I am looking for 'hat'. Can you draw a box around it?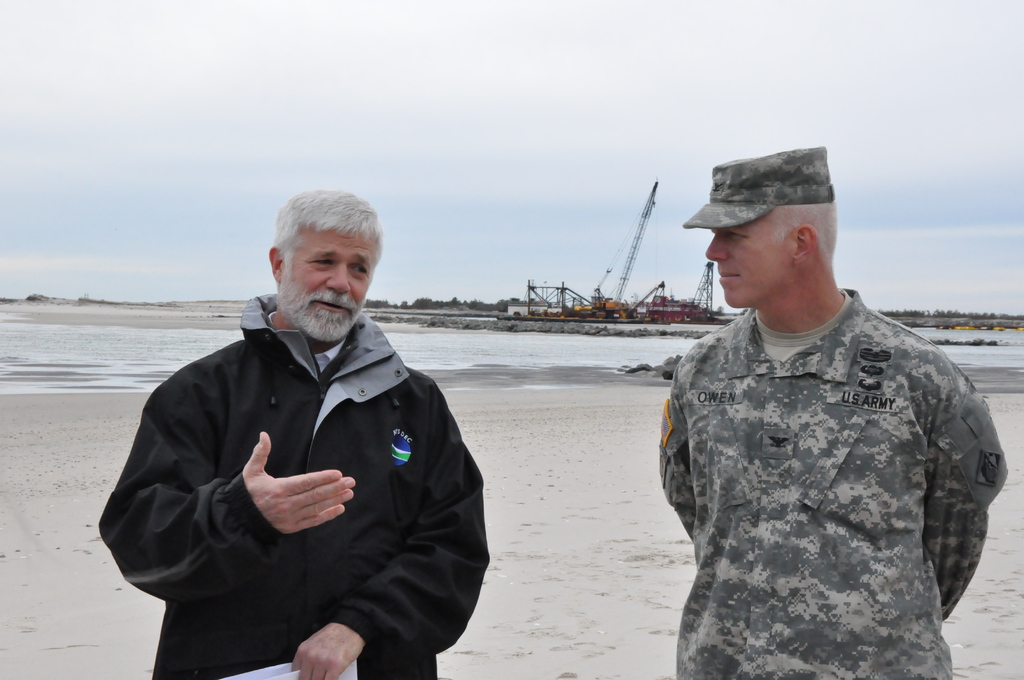
Sure, the bounding box is BBox(682, 145, 834, 229).
